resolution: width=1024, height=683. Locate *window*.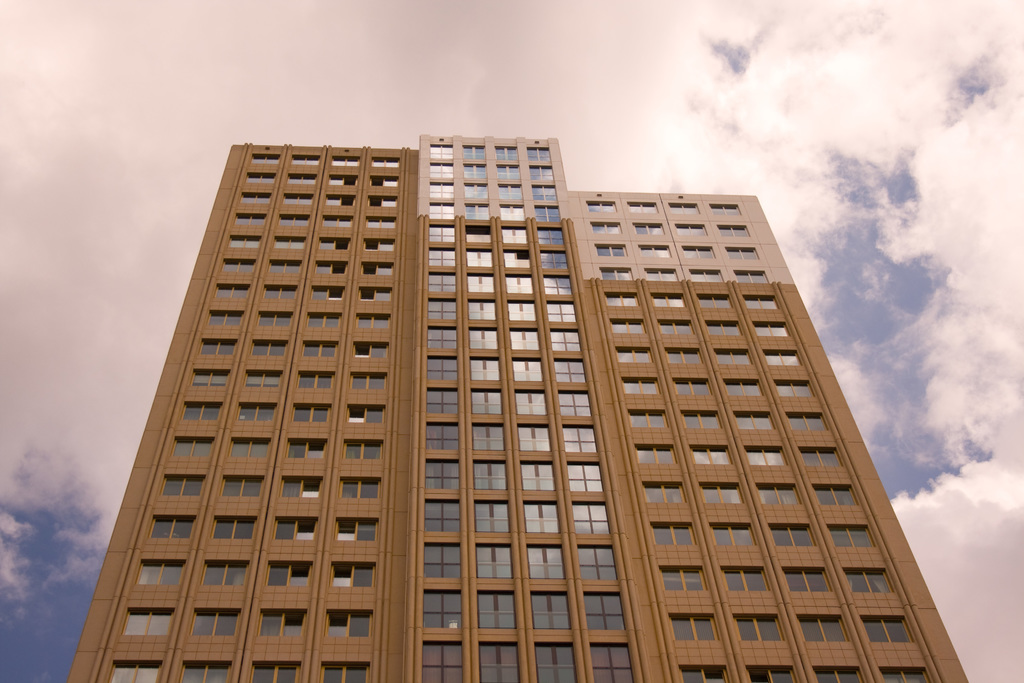
region(815, 664, 860, 682).
